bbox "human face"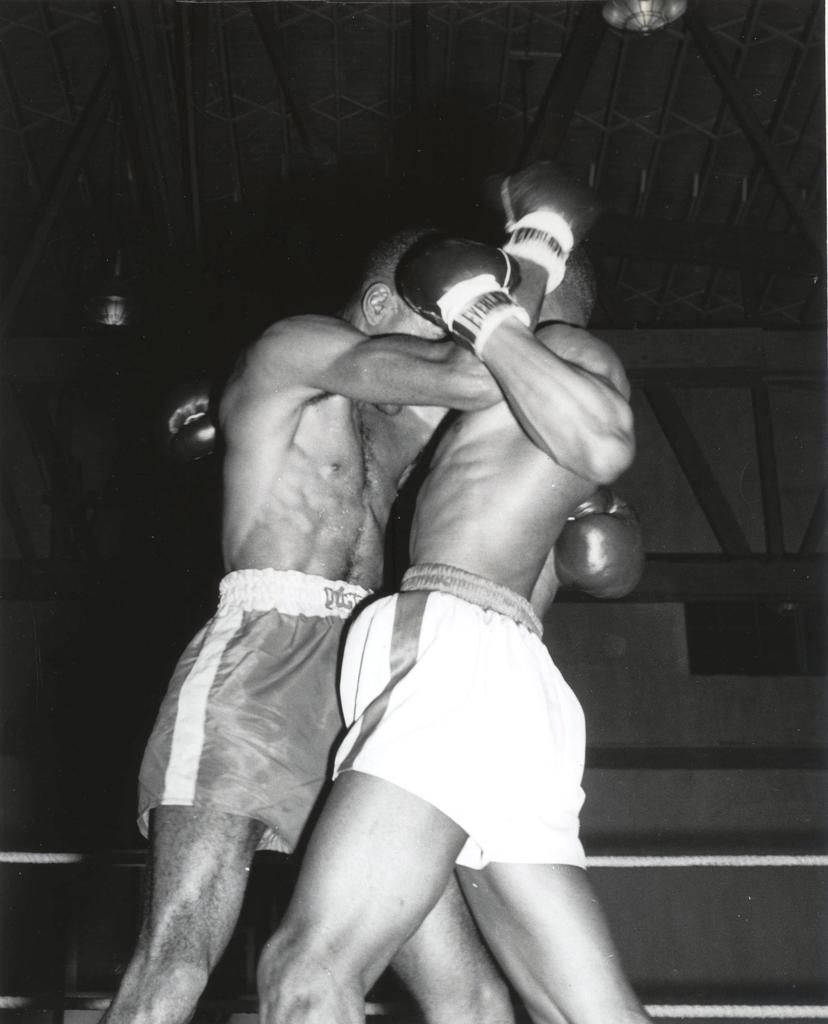
376/307/447/413
